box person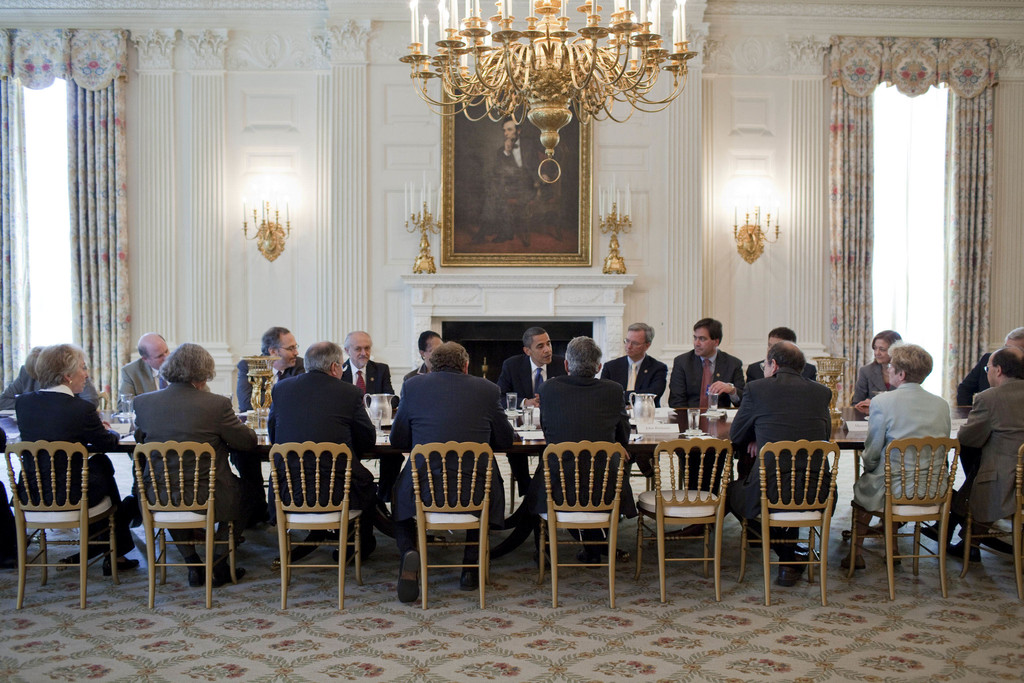
{"x1": 600, "y1": 319, "x2": 672, "y2": 519}
